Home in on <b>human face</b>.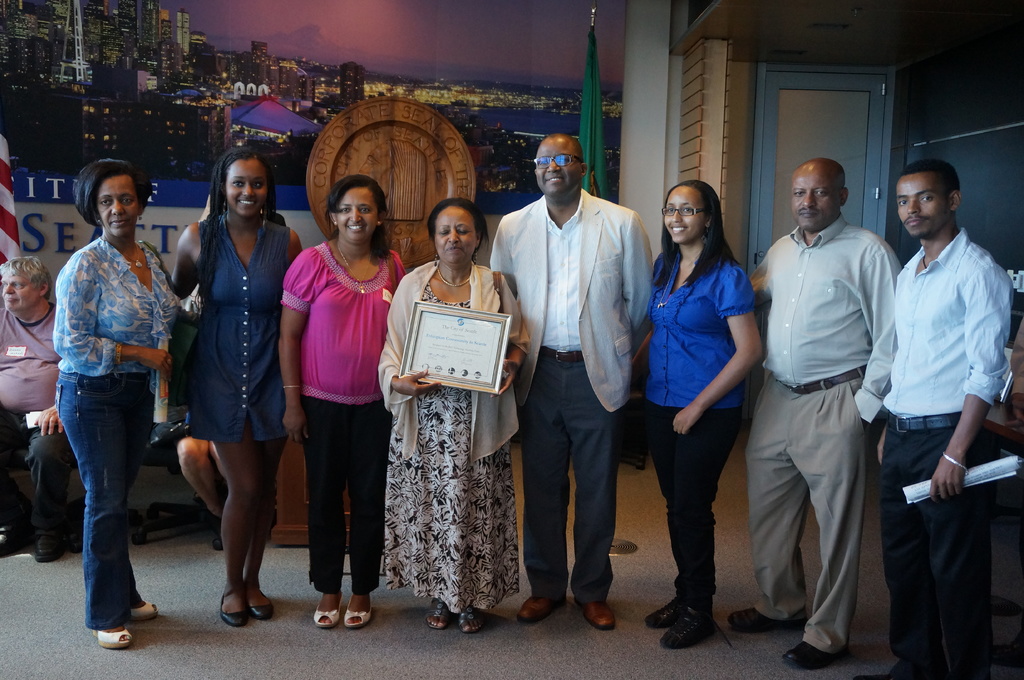
Homed in at (342,191,381,247).
